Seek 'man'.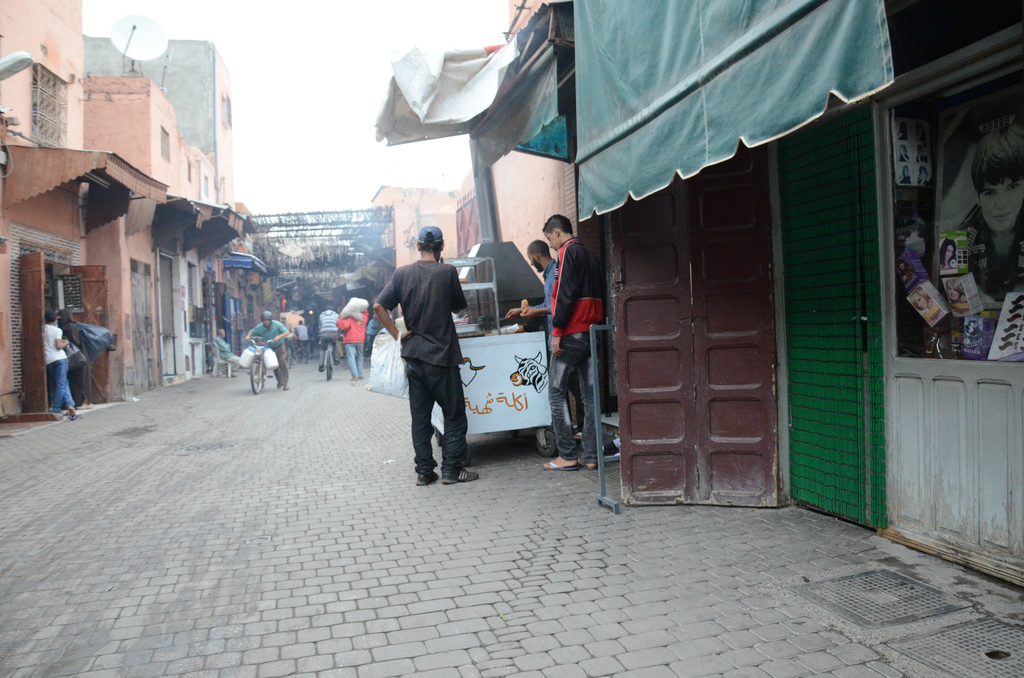
[x1=40, y1=309, x2=79, y2=424].
